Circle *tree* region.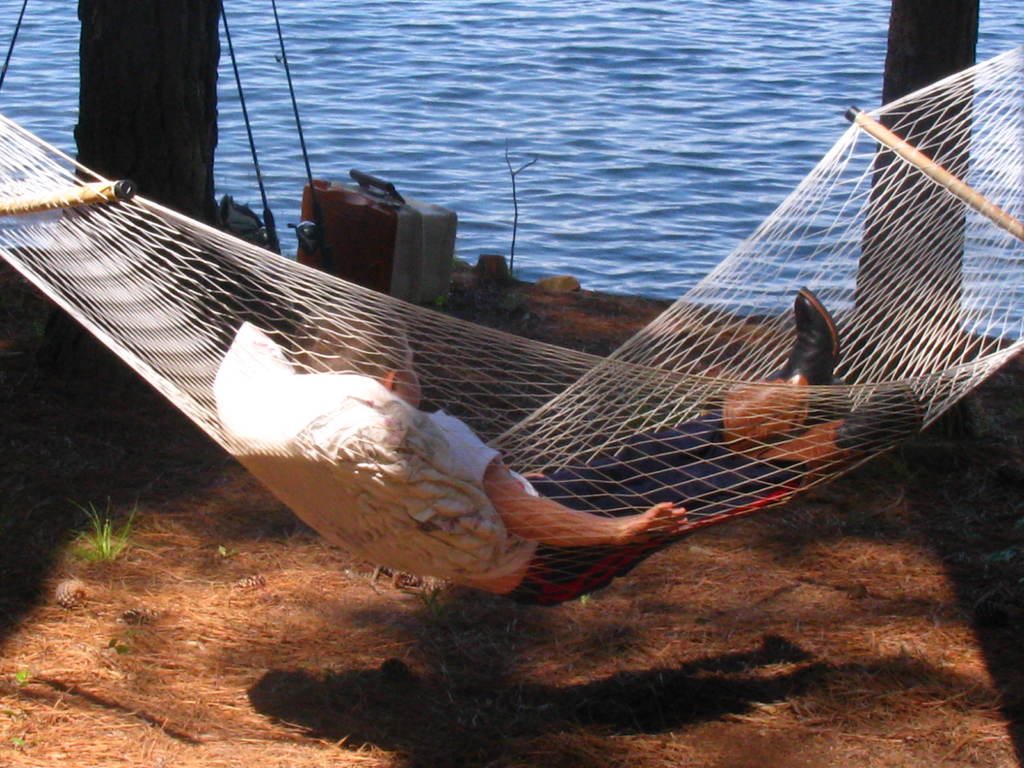
Region: (856, 0, 984, 327).
